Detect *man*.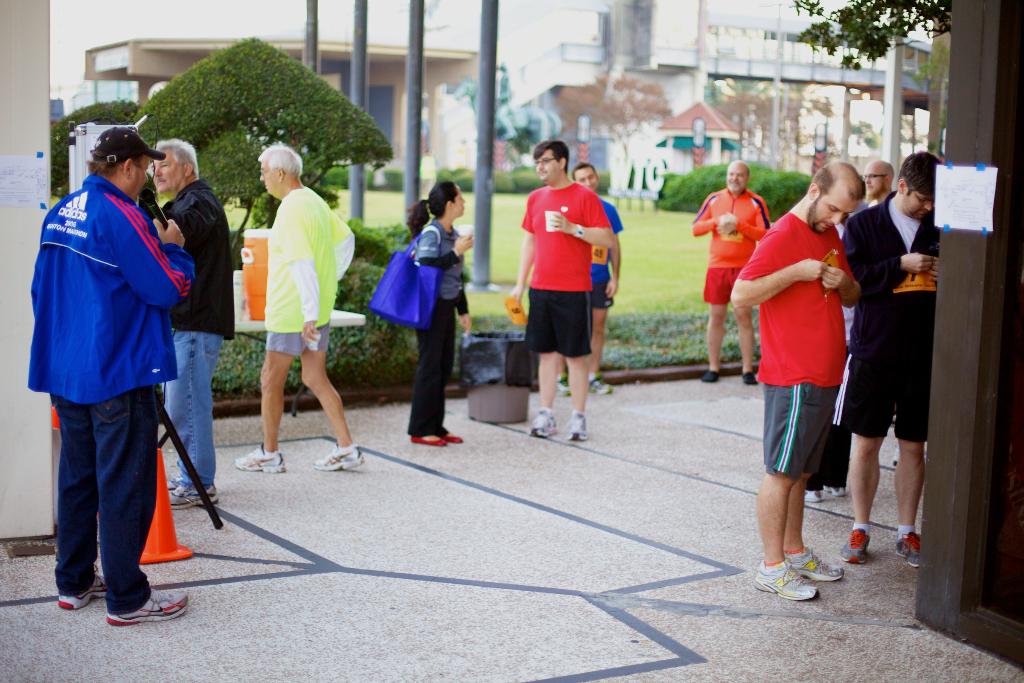
Detected at bbox(26, 126, 194, 623).
